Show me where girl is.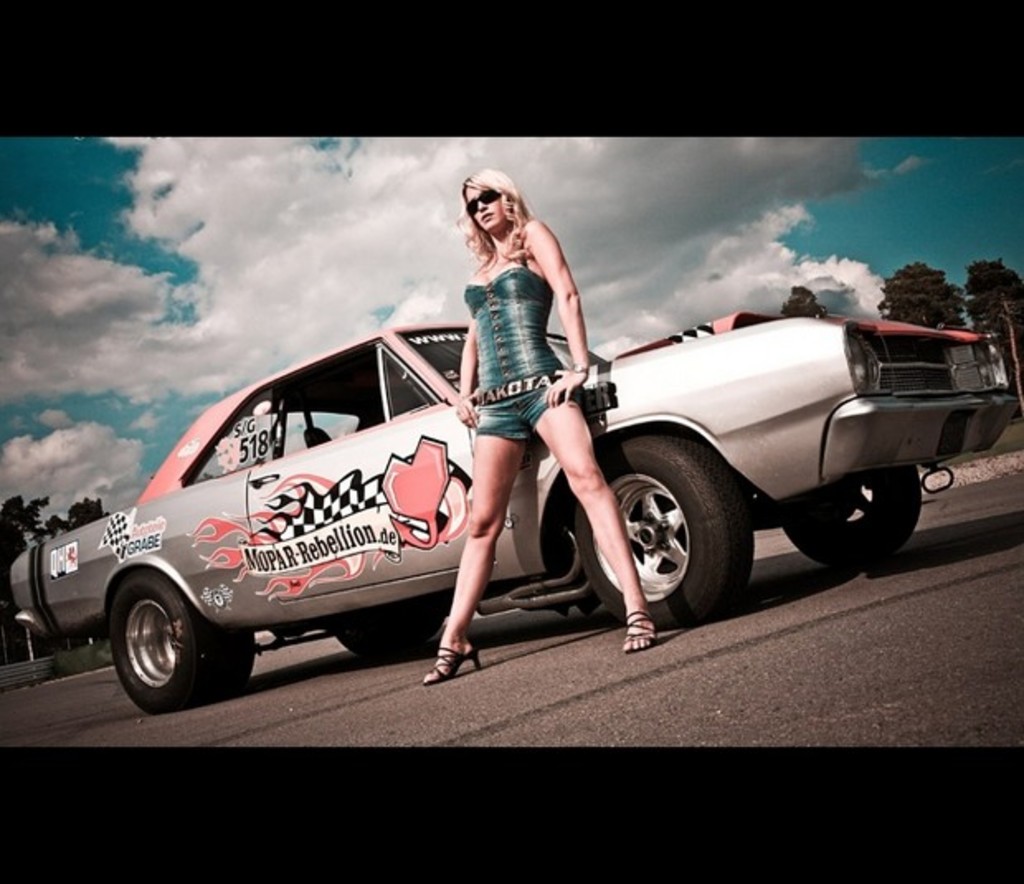
girl is at rect(420, 159, 664, 682).
